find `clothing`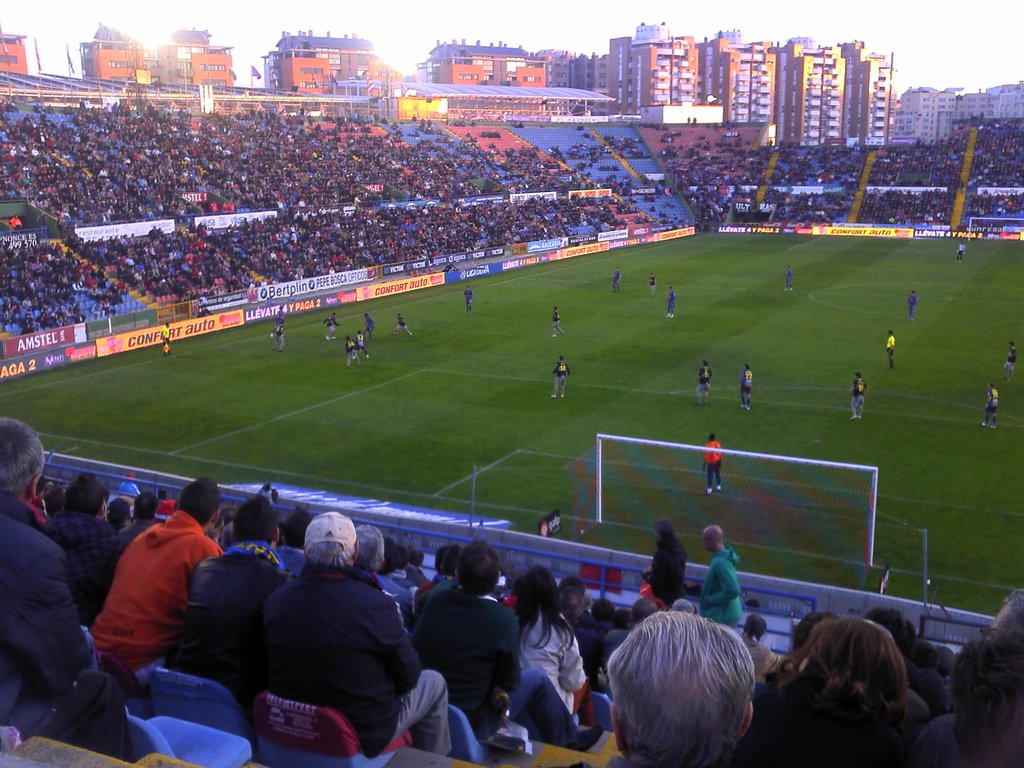
bbox=(5, 105, 609, 337)
